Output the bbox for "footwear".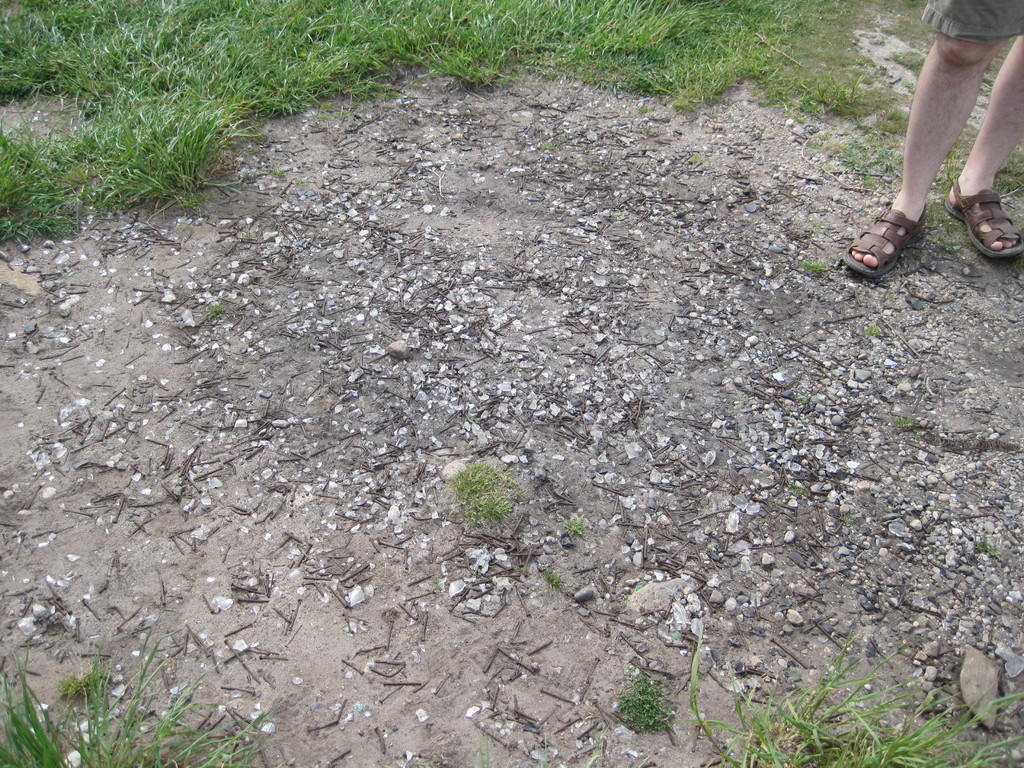
detection(854, 186, 940, 271).
